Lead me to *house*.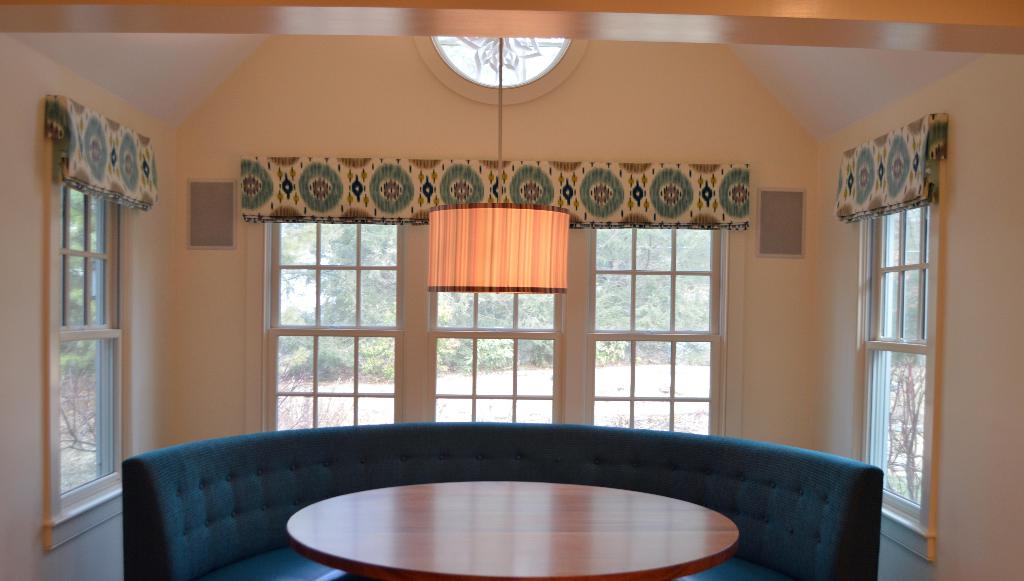
Lead to [x1=0, y1=0, x2=1023, y2=580].
